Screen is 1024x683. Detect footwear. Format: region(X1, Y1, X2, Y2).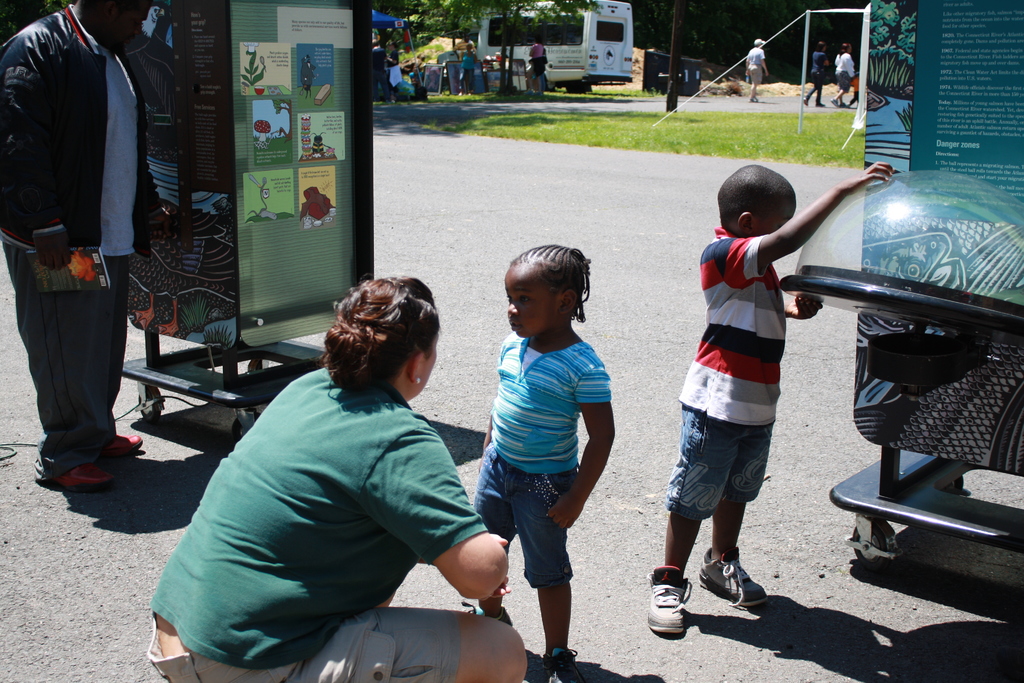
region(541, 647, 584, 682).
